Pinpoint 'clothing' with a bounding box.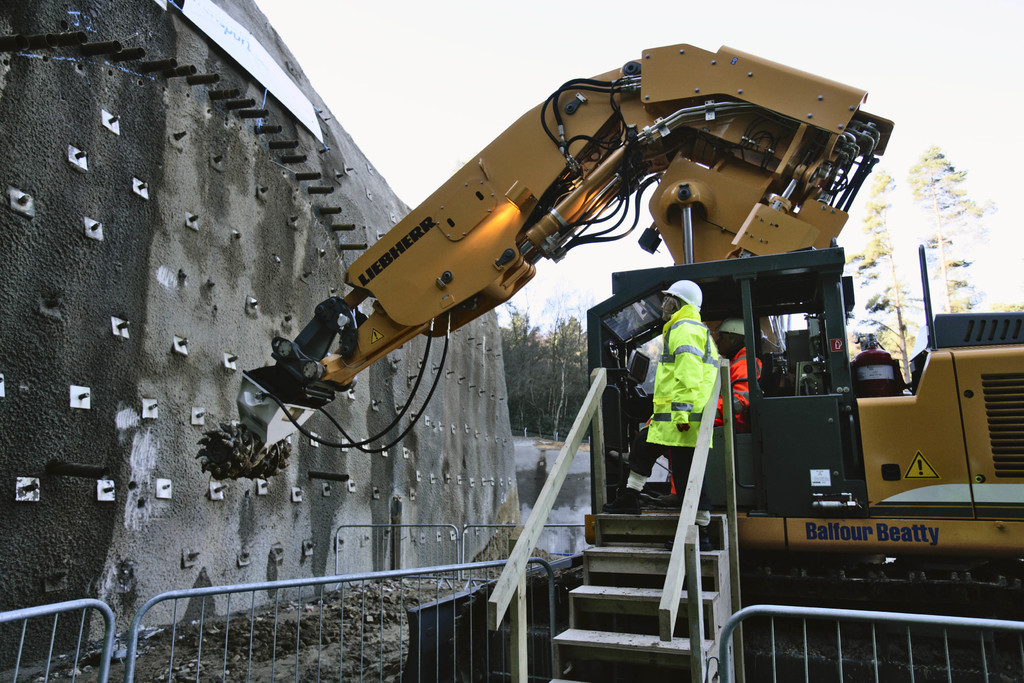
{"left": 648, "top": 301, "right": 717, "bottom": 498}.
